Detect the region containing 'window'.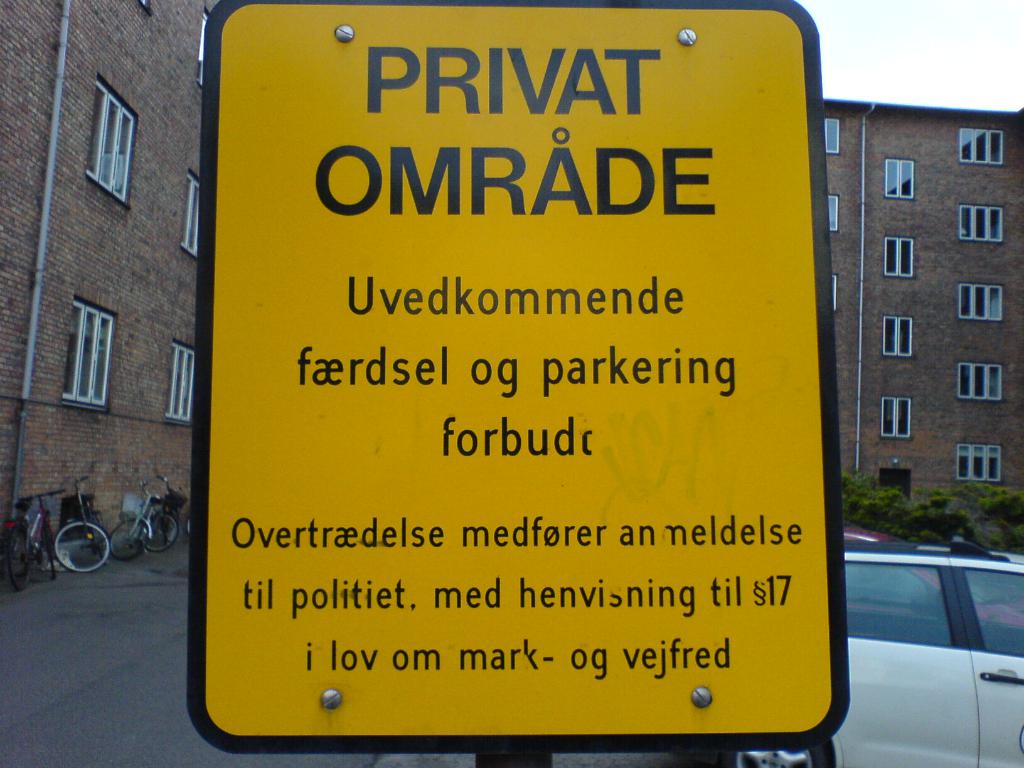
883, 234, 913, 276.
